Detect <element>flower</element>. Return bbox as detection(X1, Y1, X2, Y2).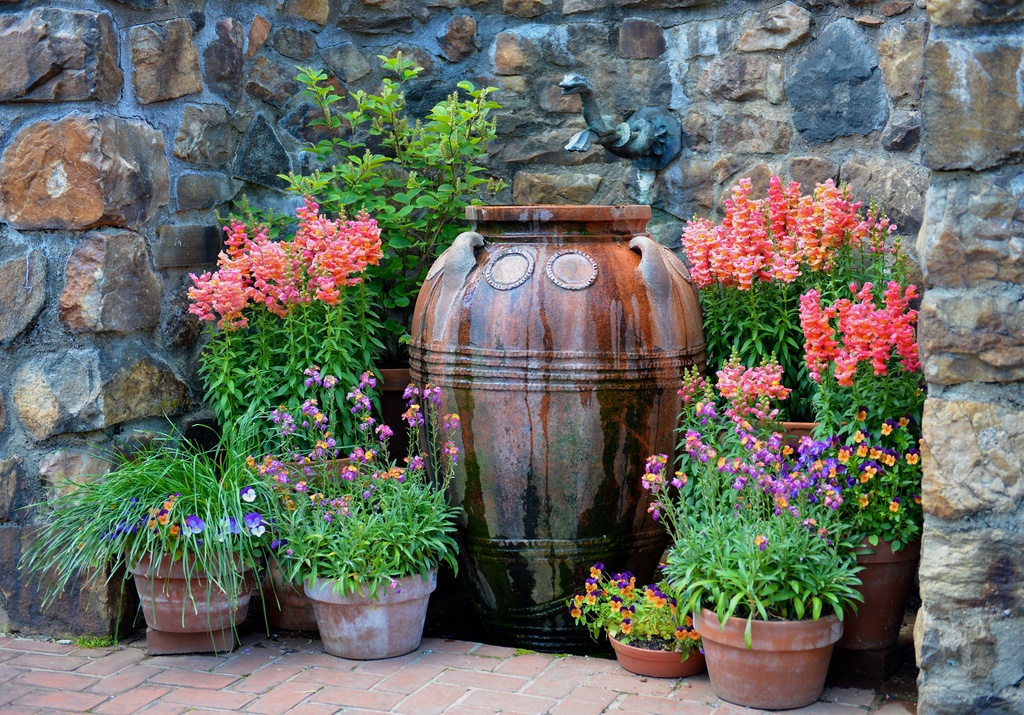
detection(191, 298, 216, 319).
